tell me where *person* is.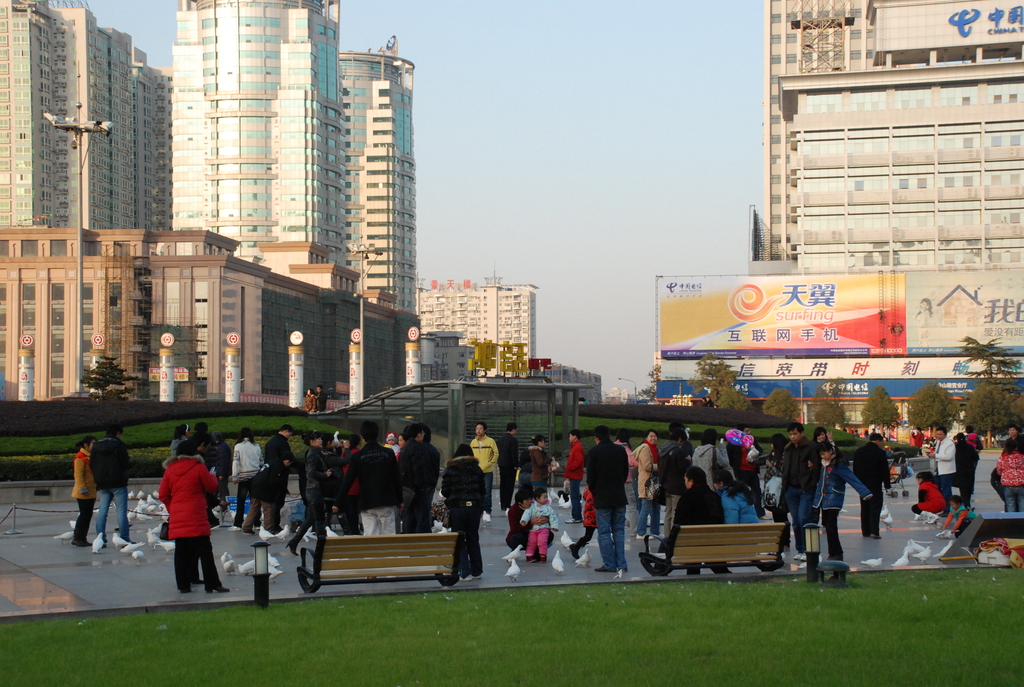
*person* is at 987:467:1005:516.
